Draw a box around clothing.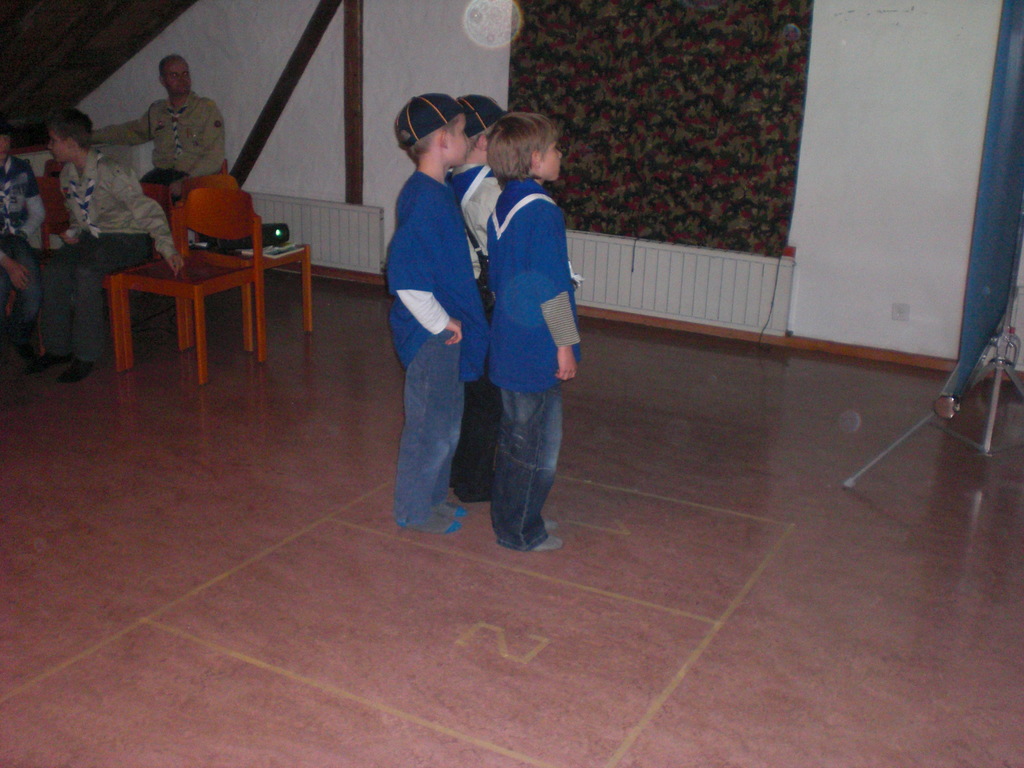
crop(92, 92, 225, 189).
